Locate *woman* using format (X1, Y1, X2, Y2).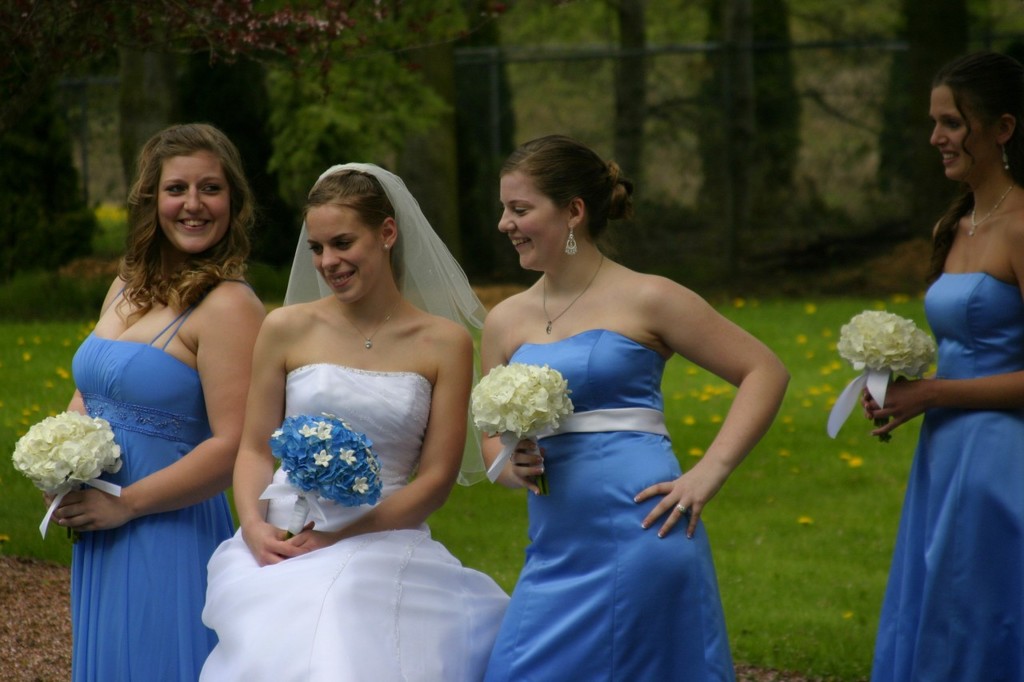
(43, 124, 273, 681).
